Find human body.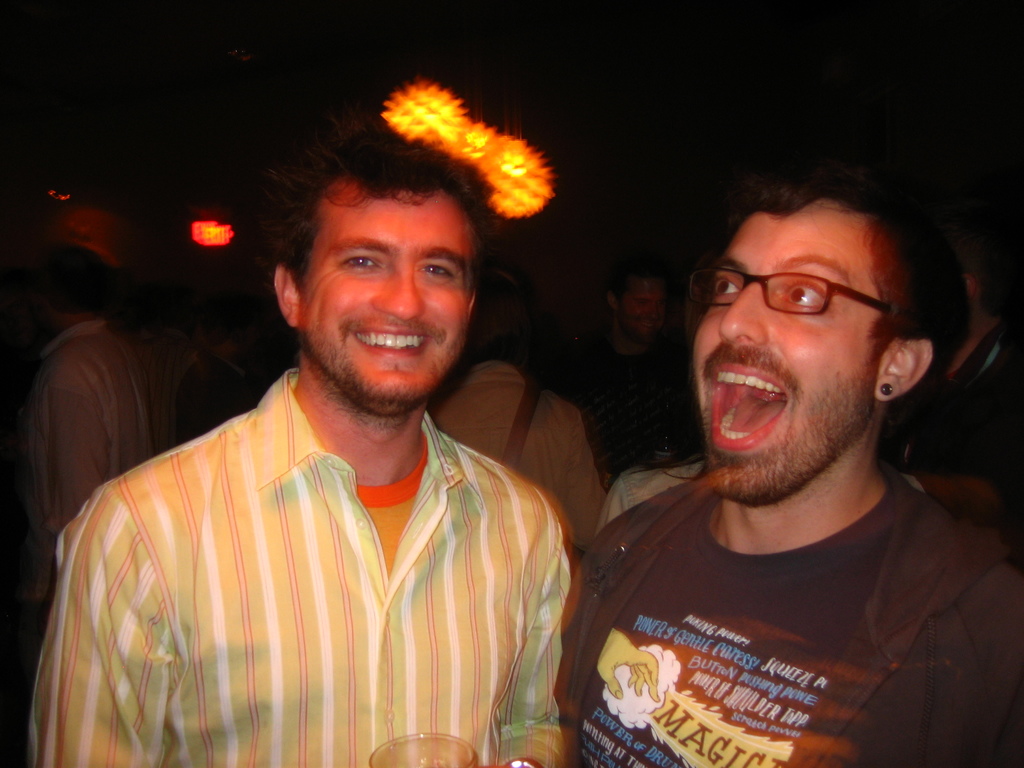
{"x1": 6, "y1": 233, "x2": 182, "y2": 634}.
